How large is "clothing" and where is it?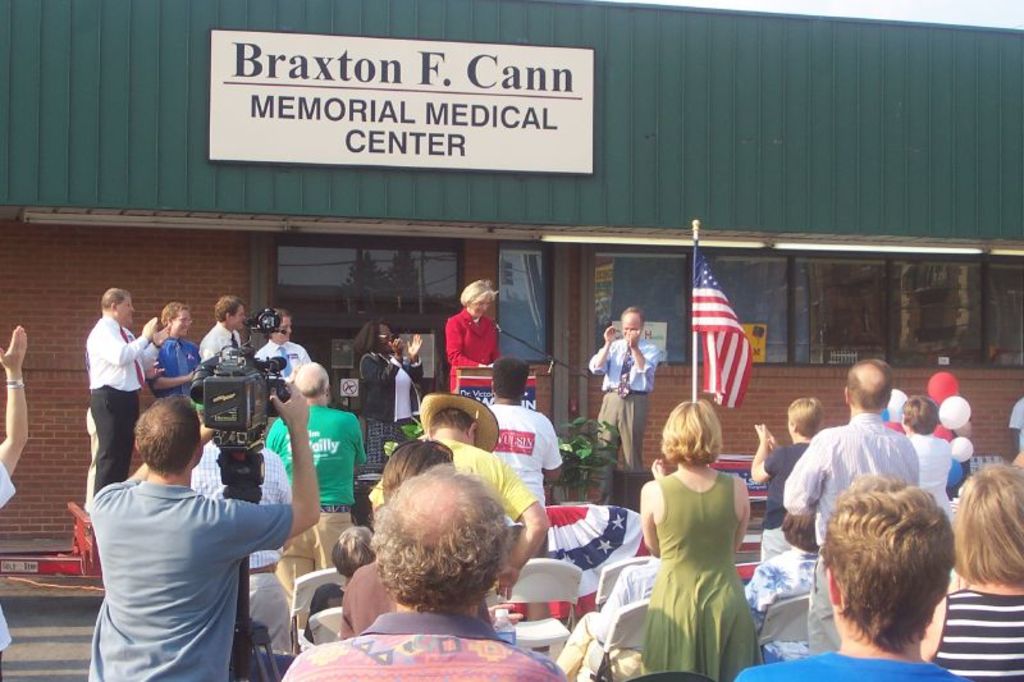
Bounding box: <box>282,614,568,681</box>.
